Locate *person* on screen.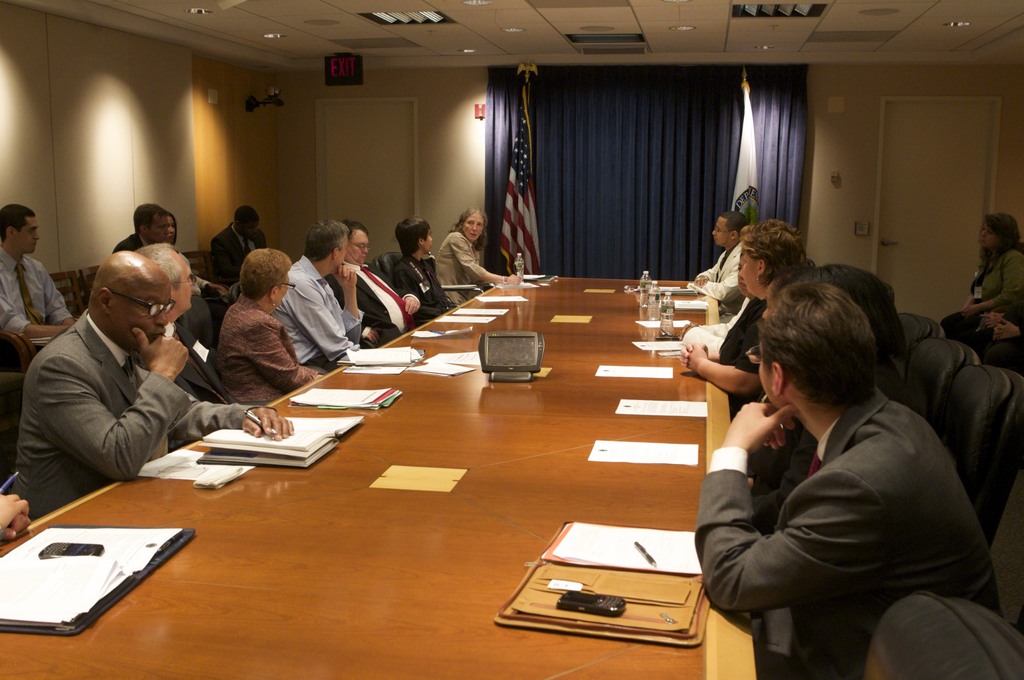
On screen at detection(424, 206, 531, 299).
